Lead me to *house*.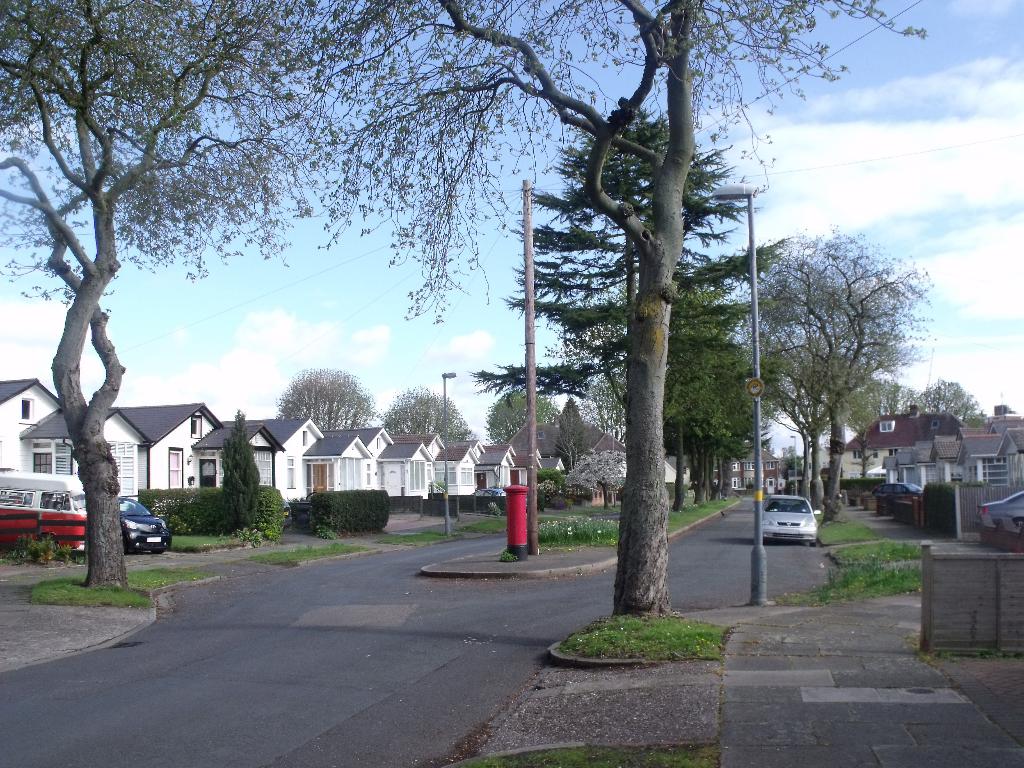
Lead to locate(269, 421, 329, 497).
